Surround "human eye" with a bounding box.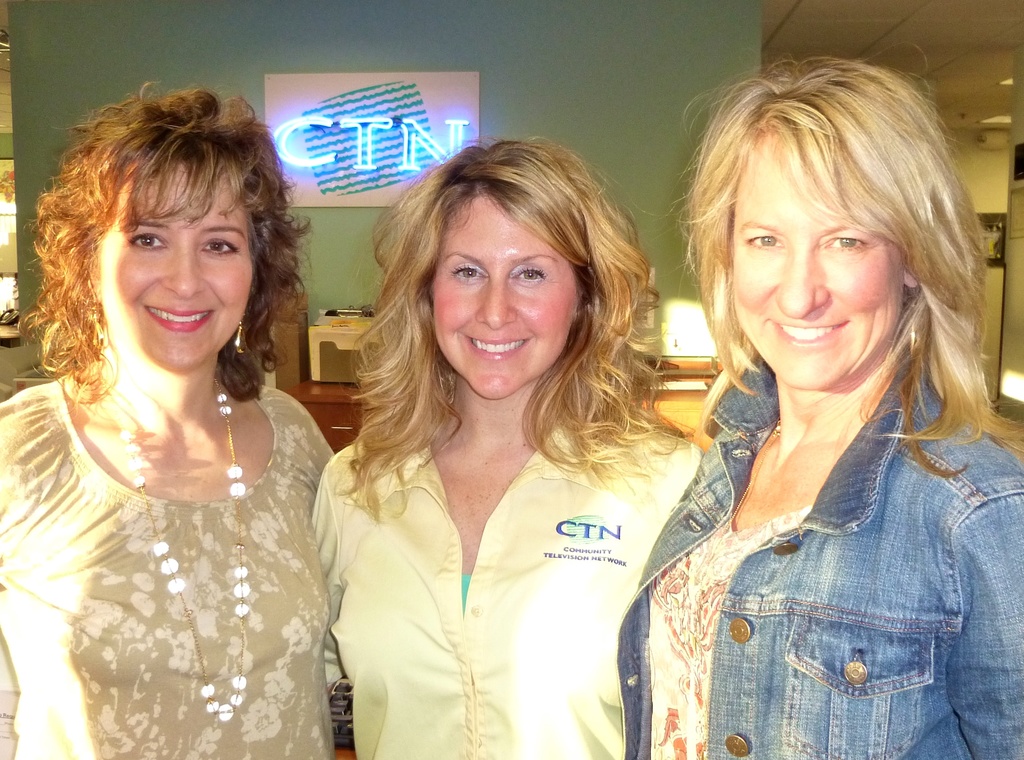
bbox=(510, 259, 552, 284).
